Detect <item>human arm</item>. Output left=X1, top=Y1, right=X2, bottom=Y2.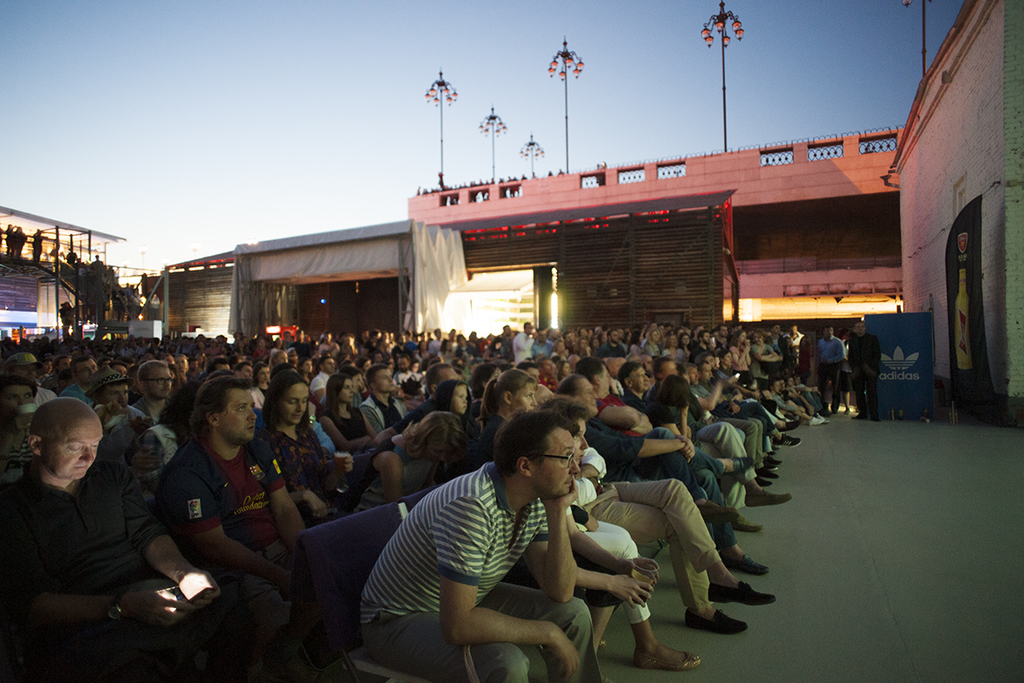
left=321, top=410, right=371, bottom=447.
